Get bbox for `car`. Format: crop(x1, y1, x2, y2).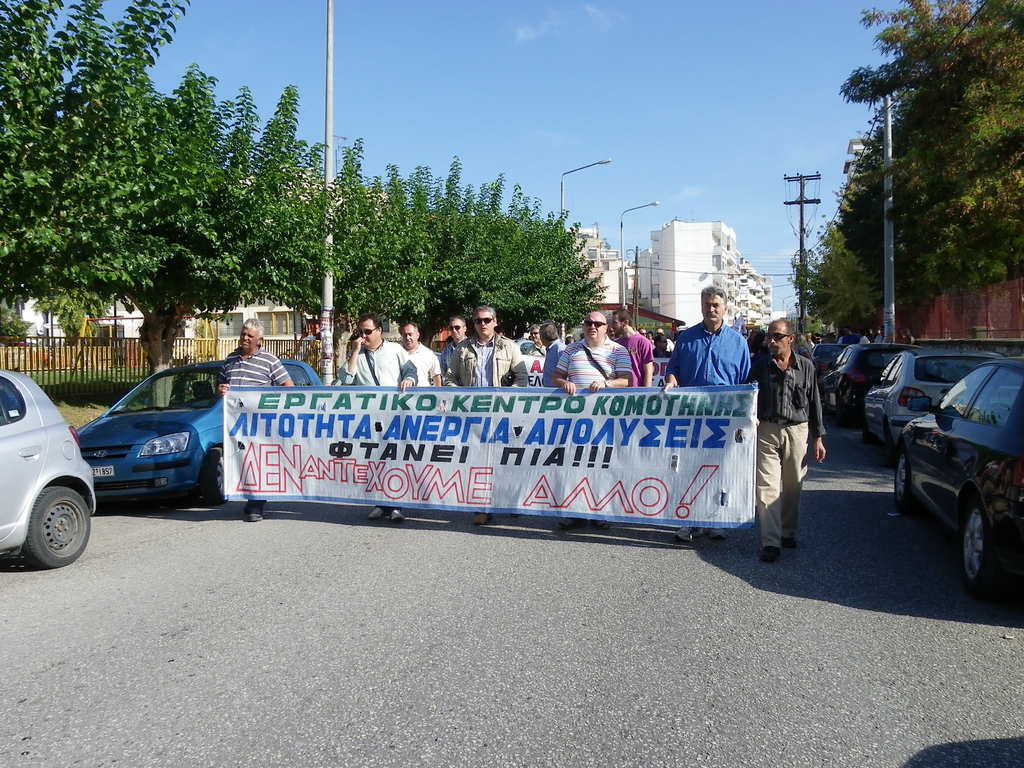
crop(890, 356, 1023, 590).
